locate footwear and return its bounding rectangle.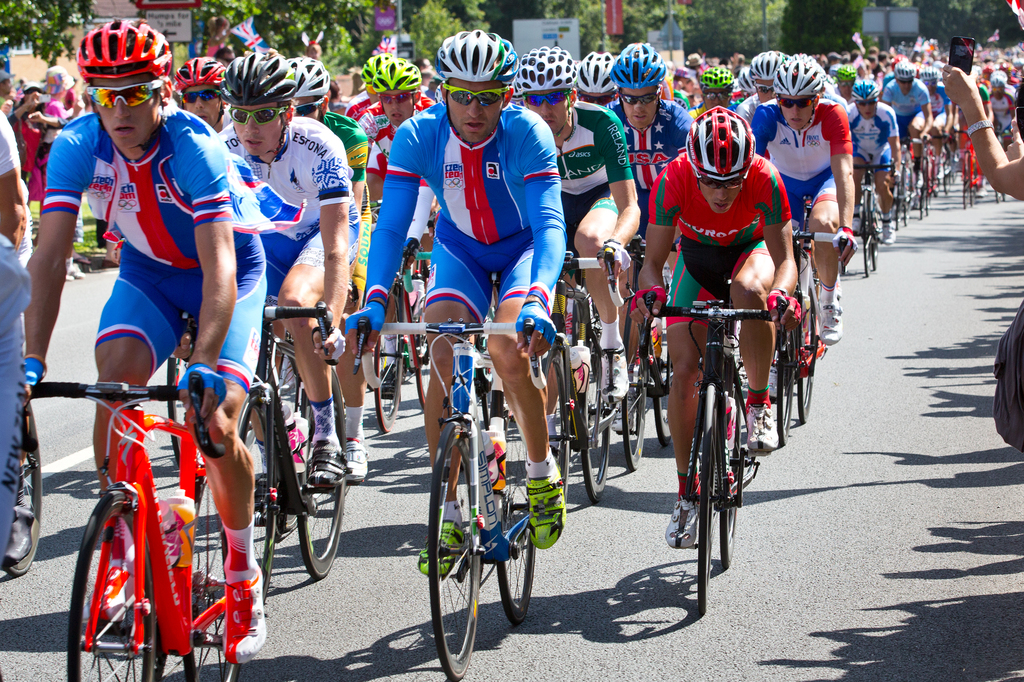
945:164:950:172.
